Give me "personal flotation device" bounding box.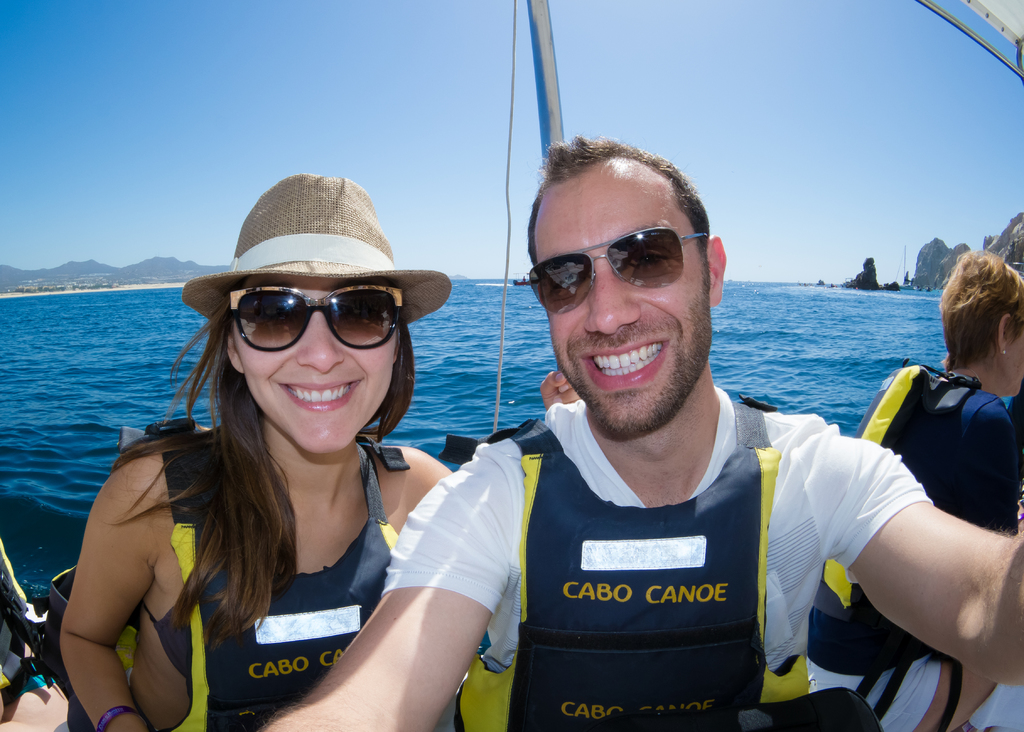
bbox=(455, 419, 822, 731).
